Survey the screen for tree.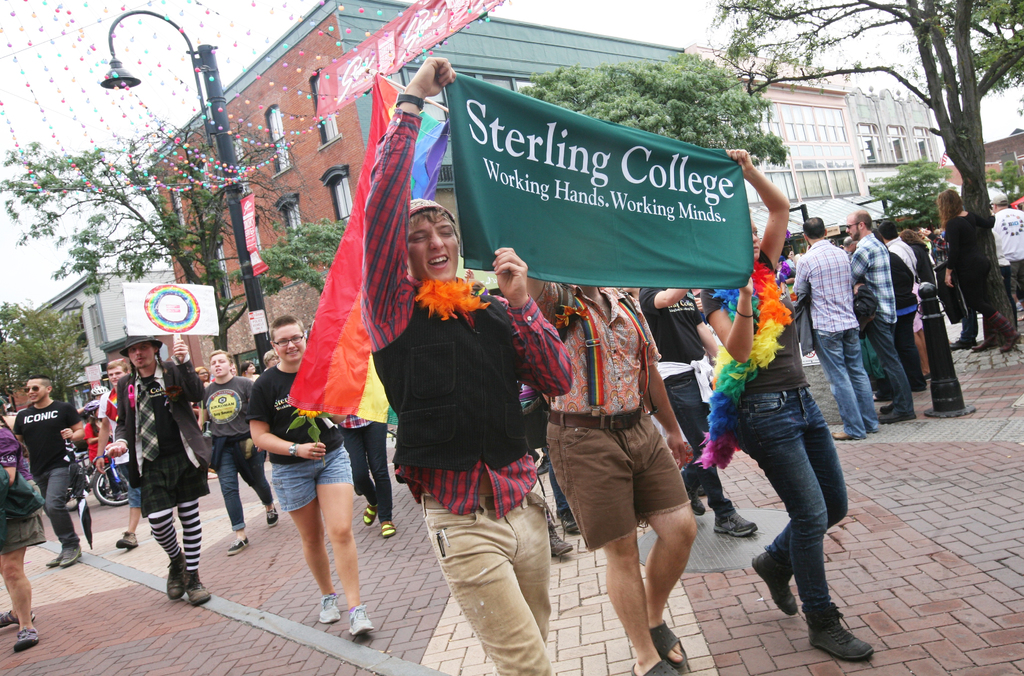
Survey found: bbox=[255, 218, 351, 302].
